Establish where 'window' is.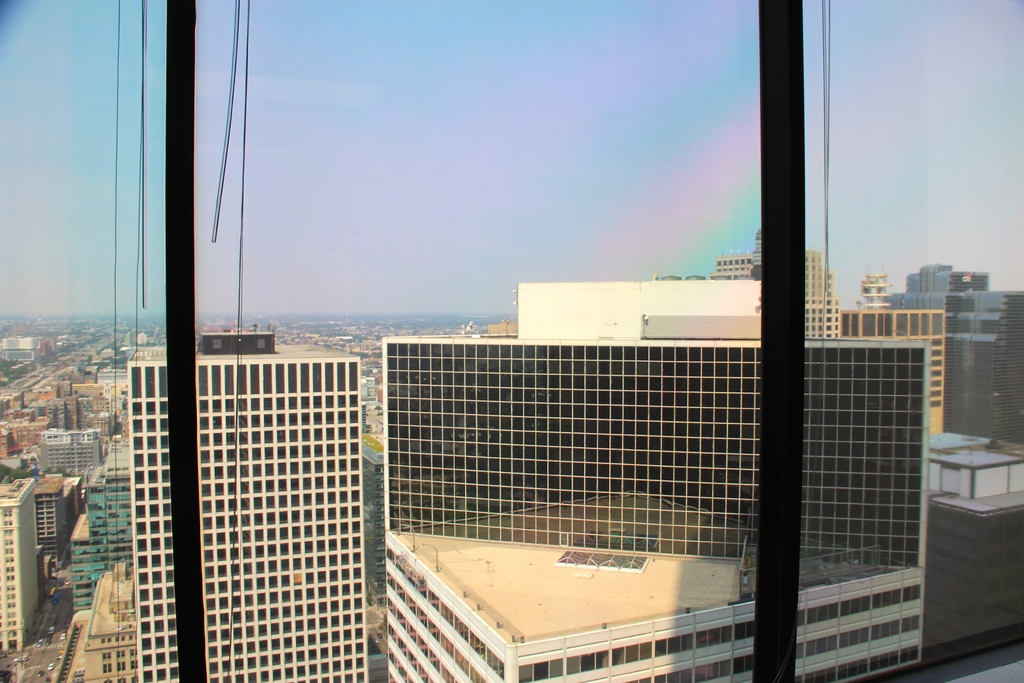
Established at select_region(140, 655, 152, 668).
